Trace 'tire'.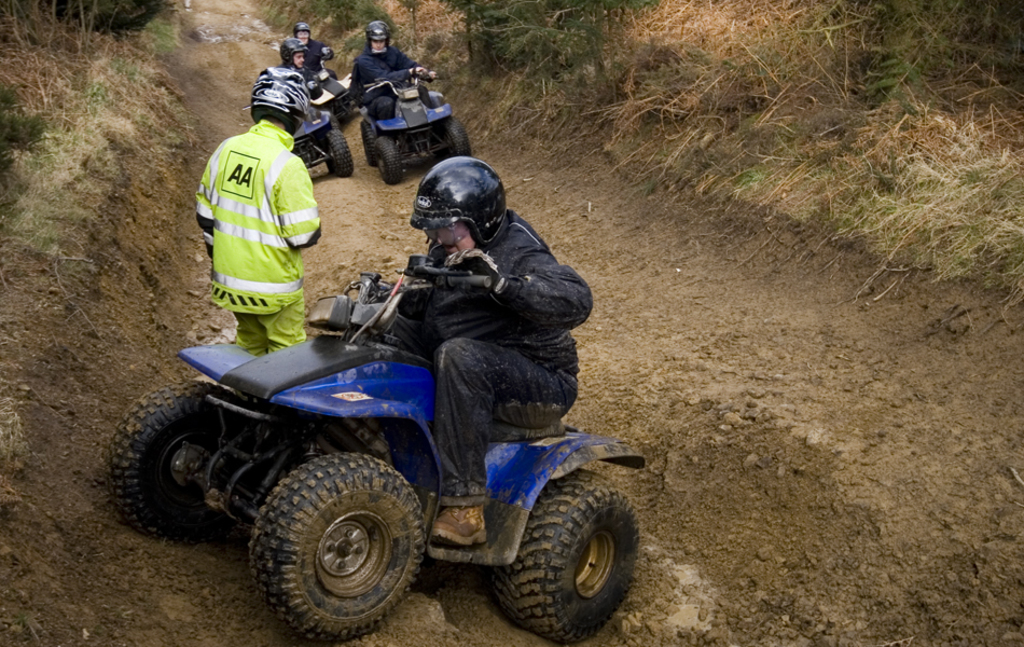
Traced to 375/138/401/187.
